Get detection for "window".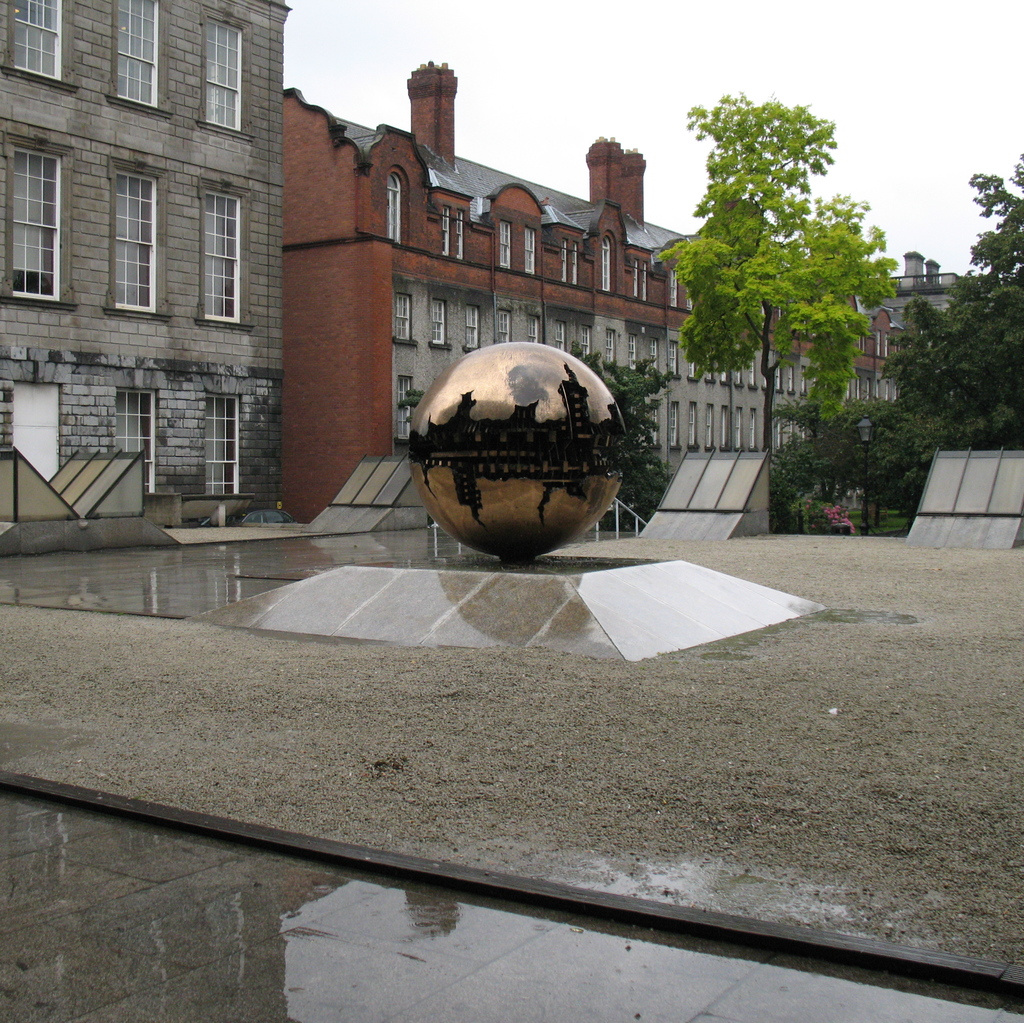
Detection: {"x1": 439, "y1": 211, "x2": 451, "y2": 256}.
